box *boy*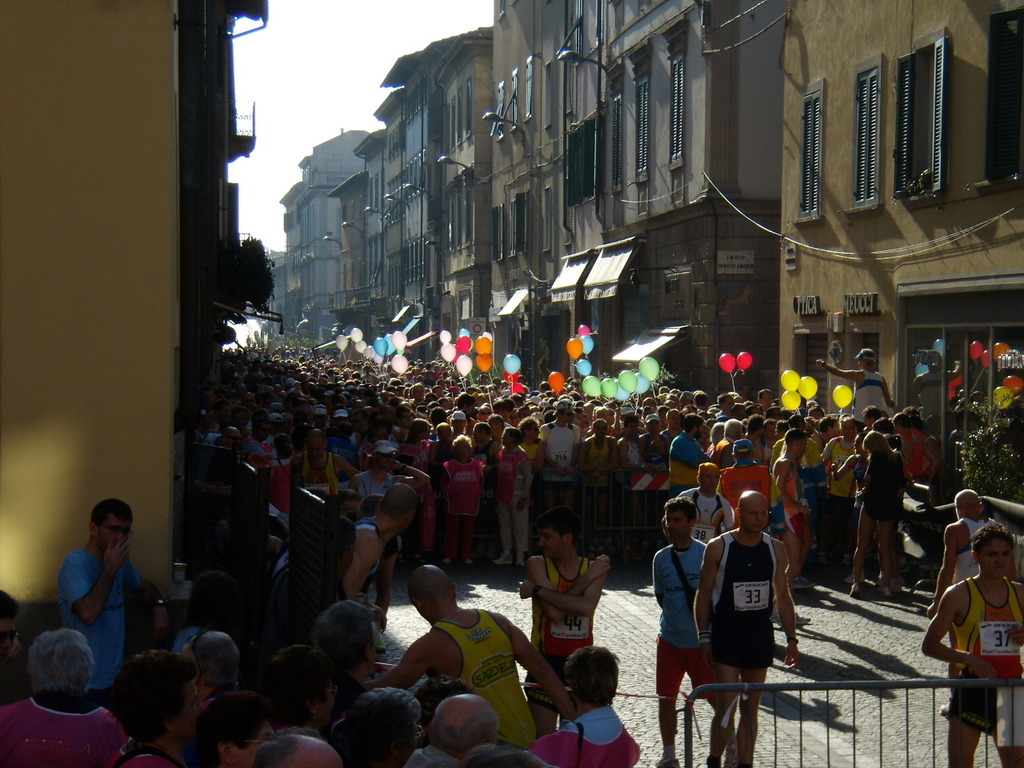
[x1=528, y1=645, x2=643, y2=767]
